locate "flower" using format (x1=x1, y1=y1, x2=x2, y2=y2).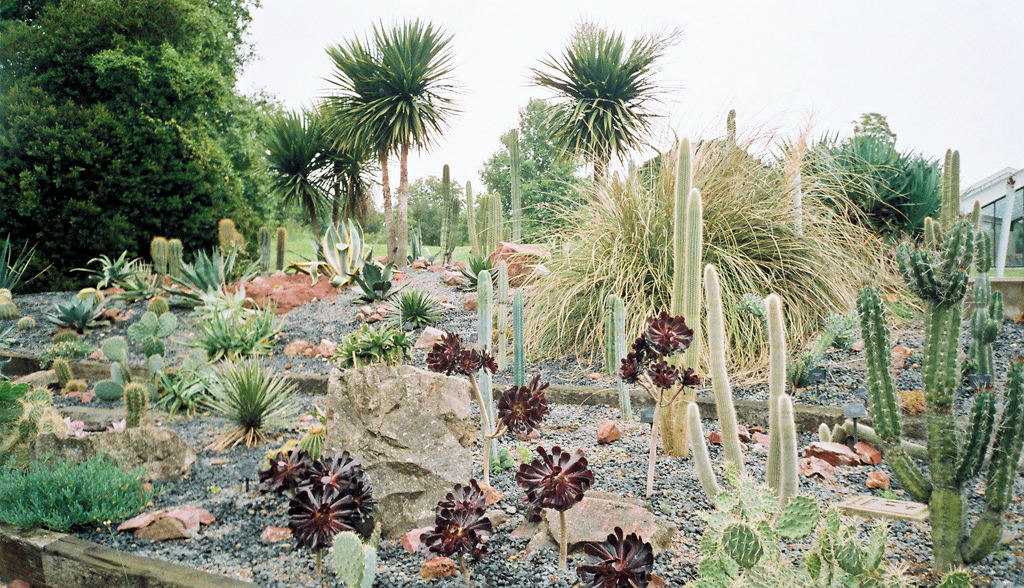
(x1=292, y1=483, x2=364, y2=553).
